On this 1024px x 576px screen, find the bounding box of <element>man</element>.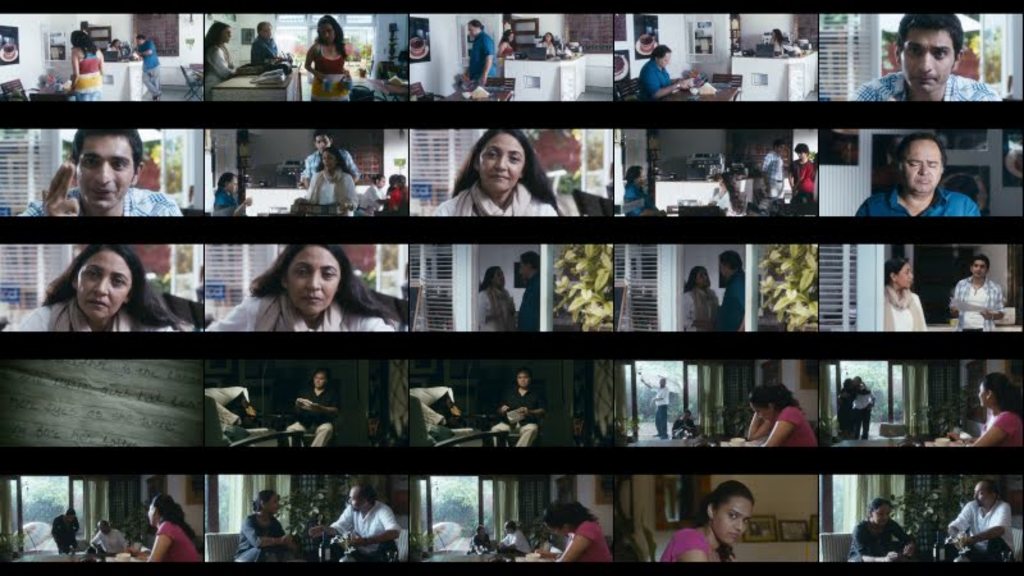
Bounding box: (x1=122, y1=26, x2=166, y2=104).
